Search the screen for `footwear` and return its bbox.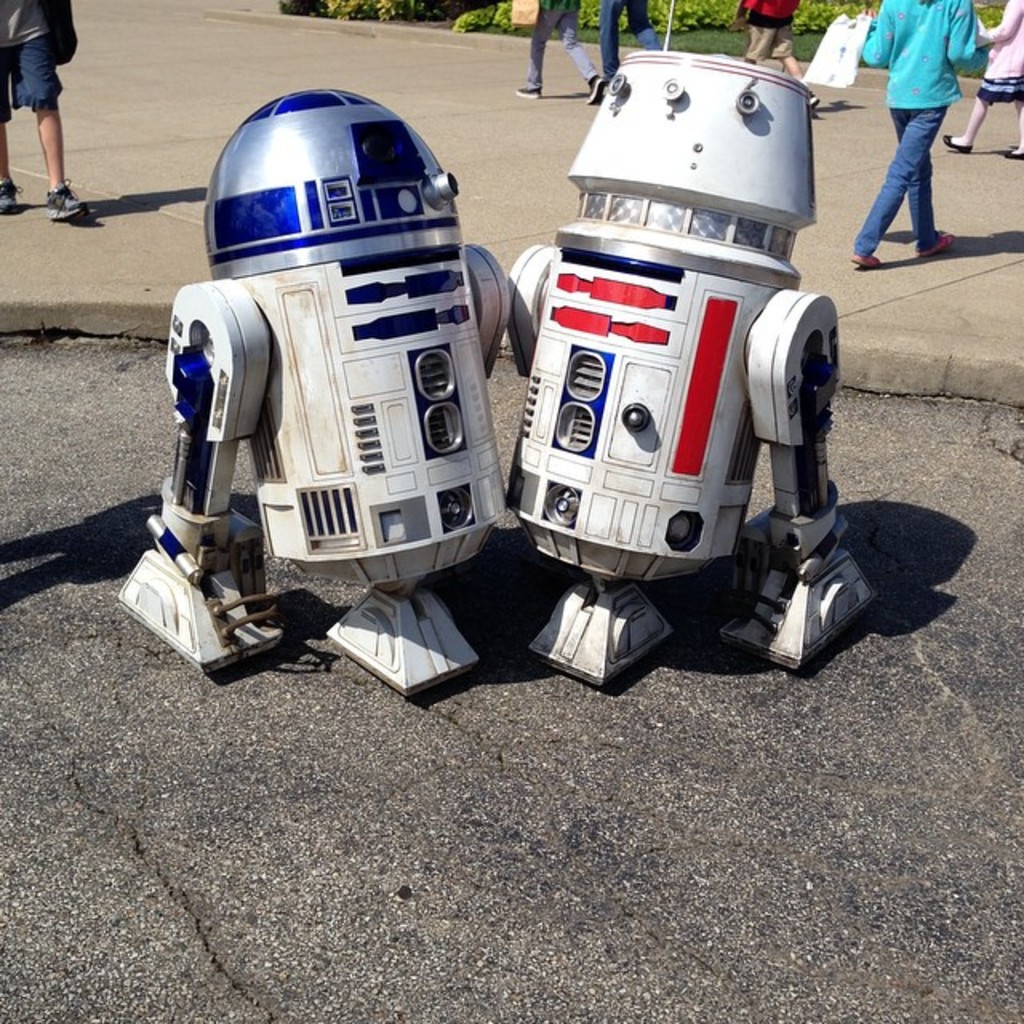
Found: (left=1003, top=150, right=1022, bottom=160).
